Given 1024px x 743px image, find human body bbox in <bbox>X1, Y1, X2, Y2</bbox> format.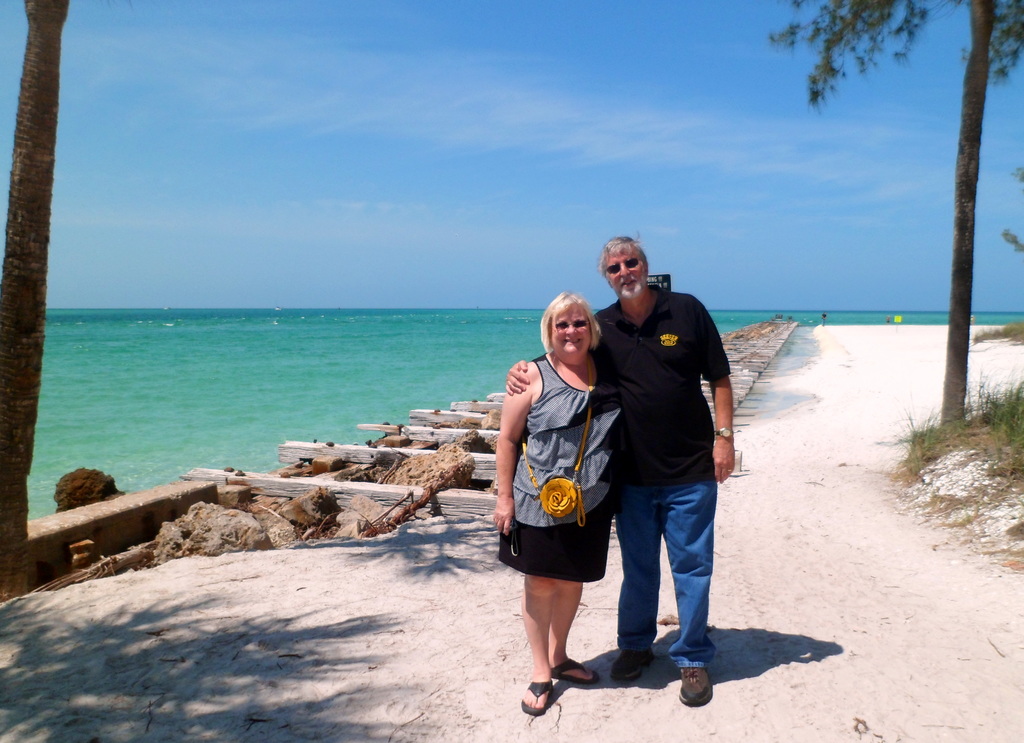
<bbox>498, 282, 734, 707</bbox>.
